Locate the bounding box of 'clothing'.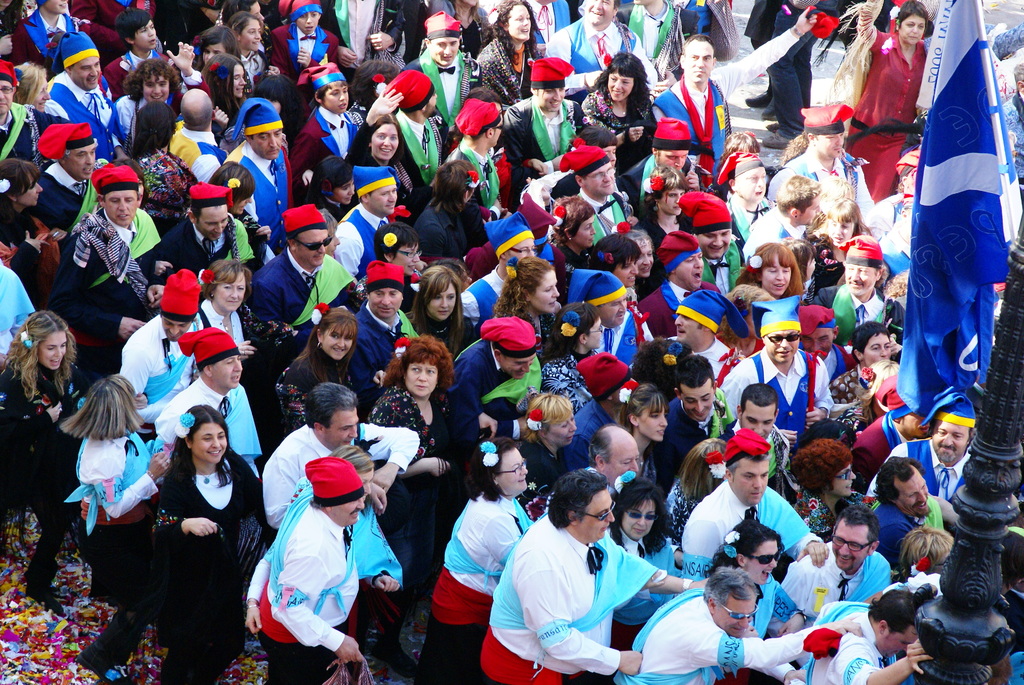
Bounding box: (224, 131, 299, 230).
